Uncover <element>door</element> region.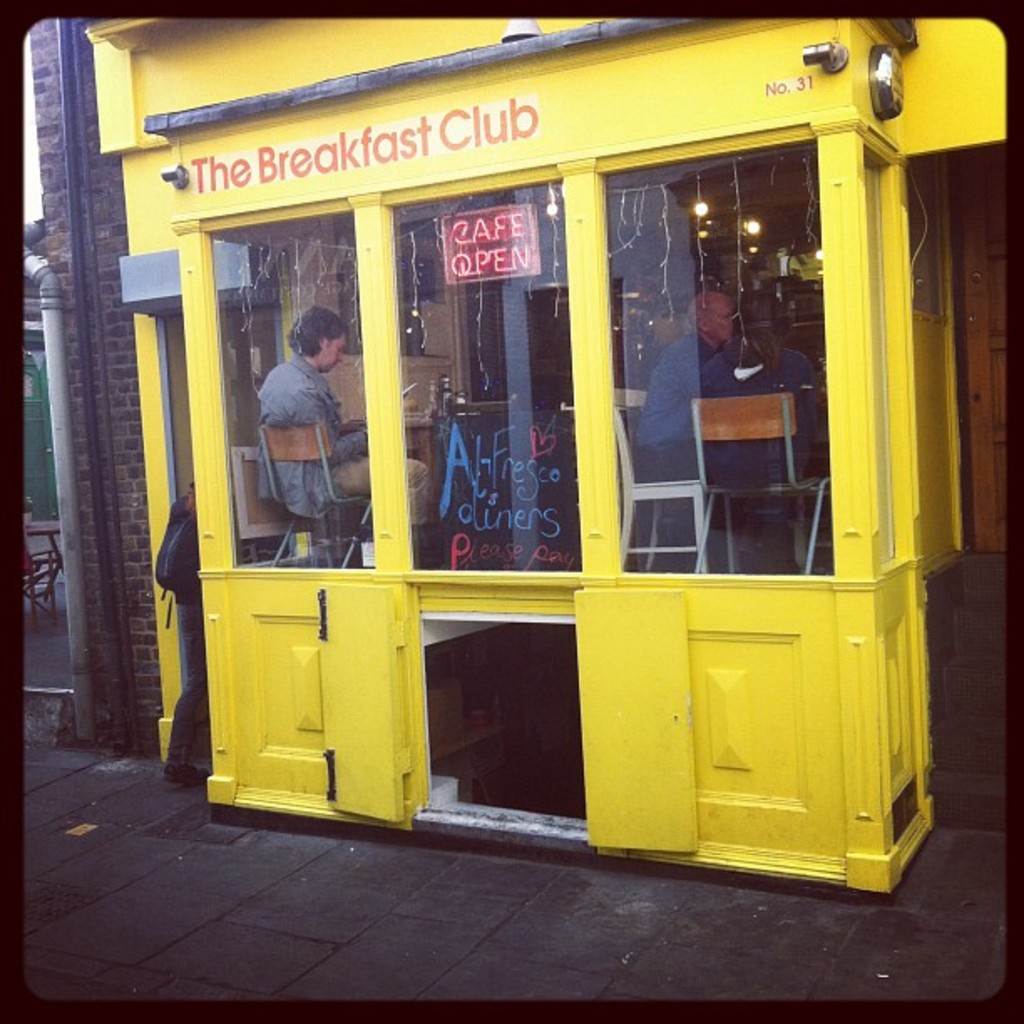
Uncovered: bbox=[960, 146, 1011, 556].
